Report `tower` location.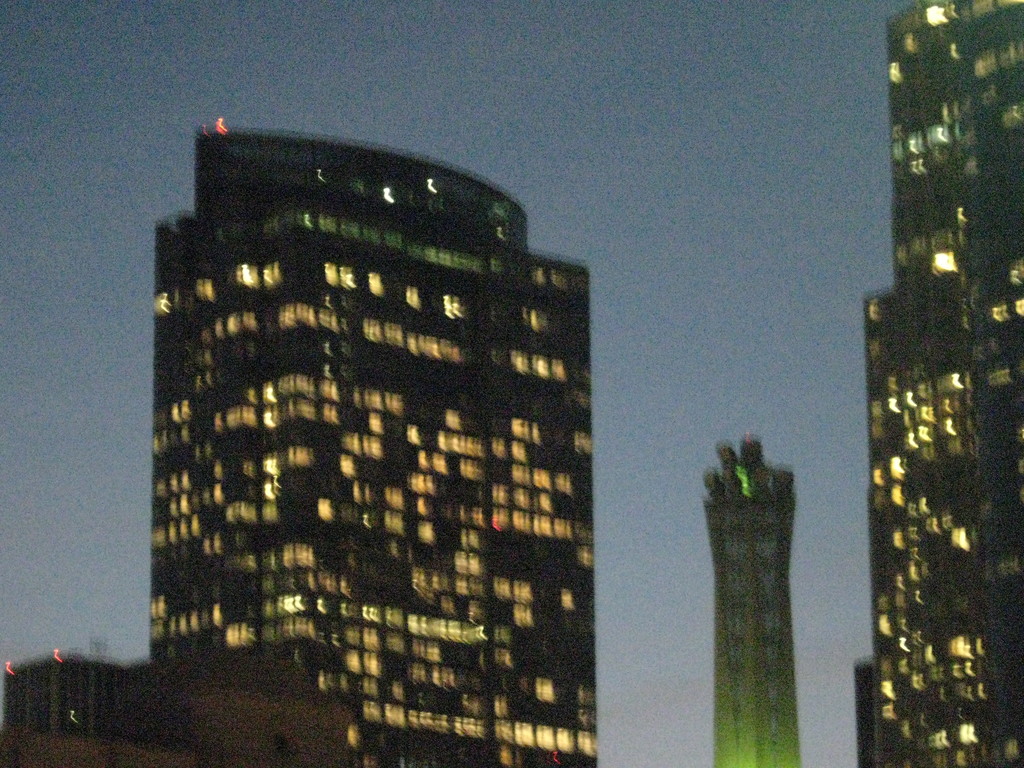
Report: <region>854, 0, 1023, 767</region>.
